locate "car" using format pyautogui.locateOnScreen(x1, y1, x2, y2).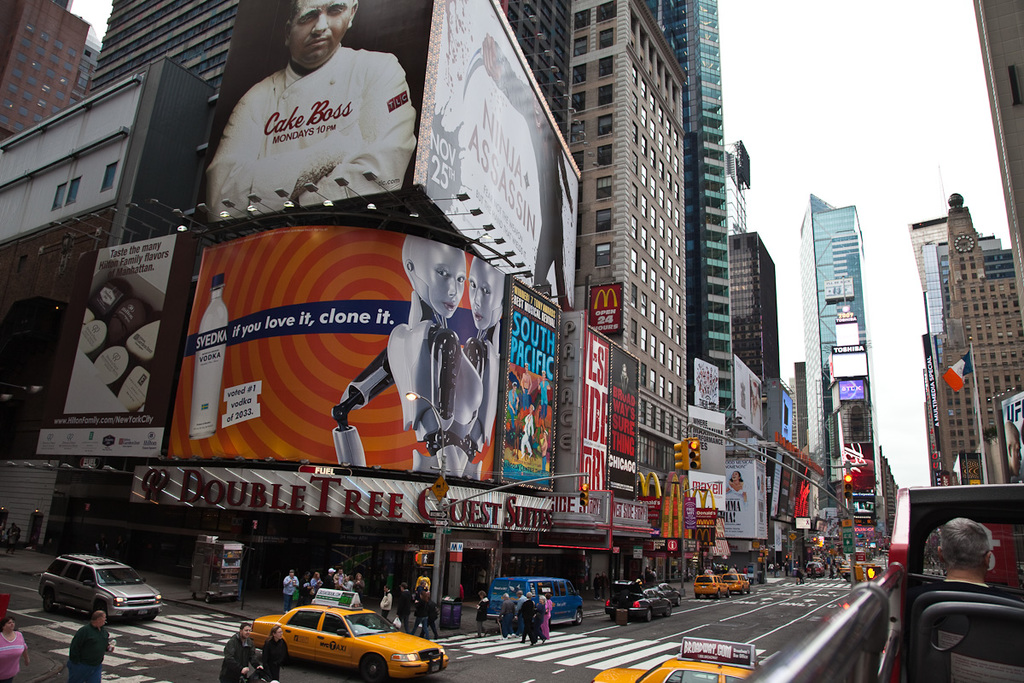
pyautogui.locateOnScreen(693, 571, 730, 600).
